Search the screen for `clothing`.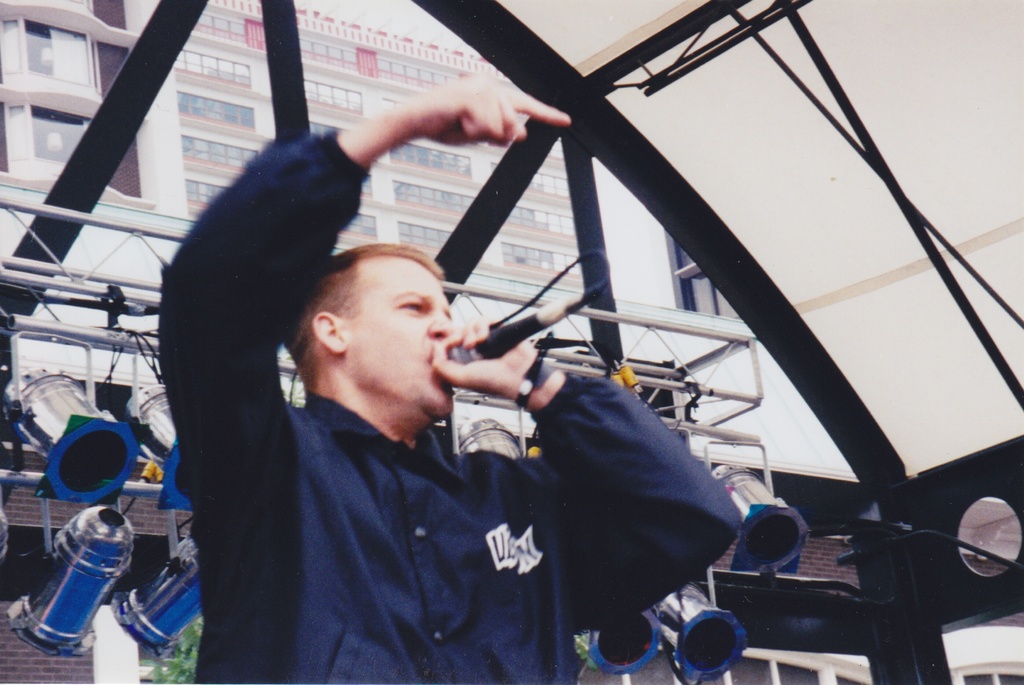
Found at 207,291,699,675.
